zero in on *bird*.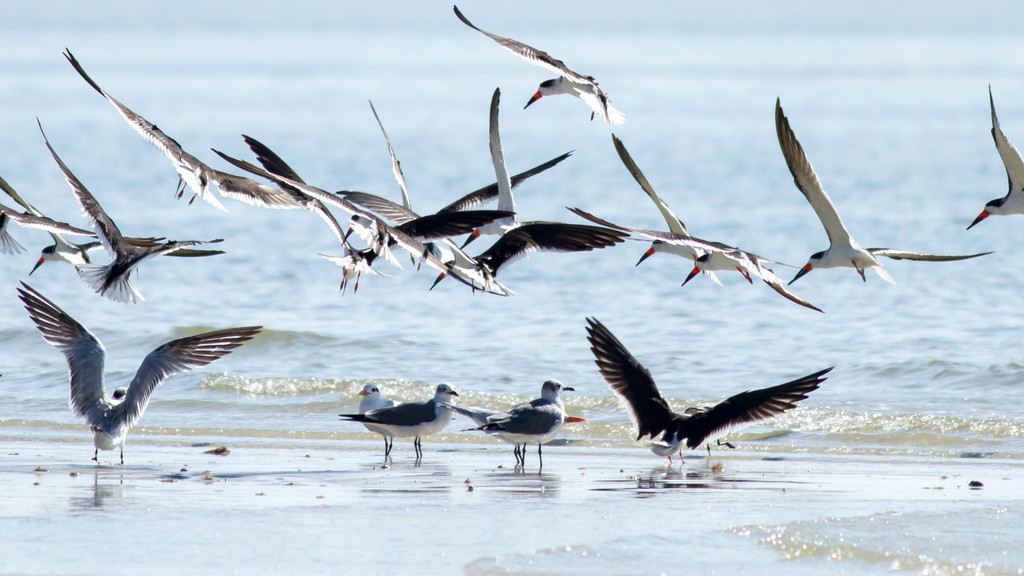
Zeroed in: 47 31 337 205.
